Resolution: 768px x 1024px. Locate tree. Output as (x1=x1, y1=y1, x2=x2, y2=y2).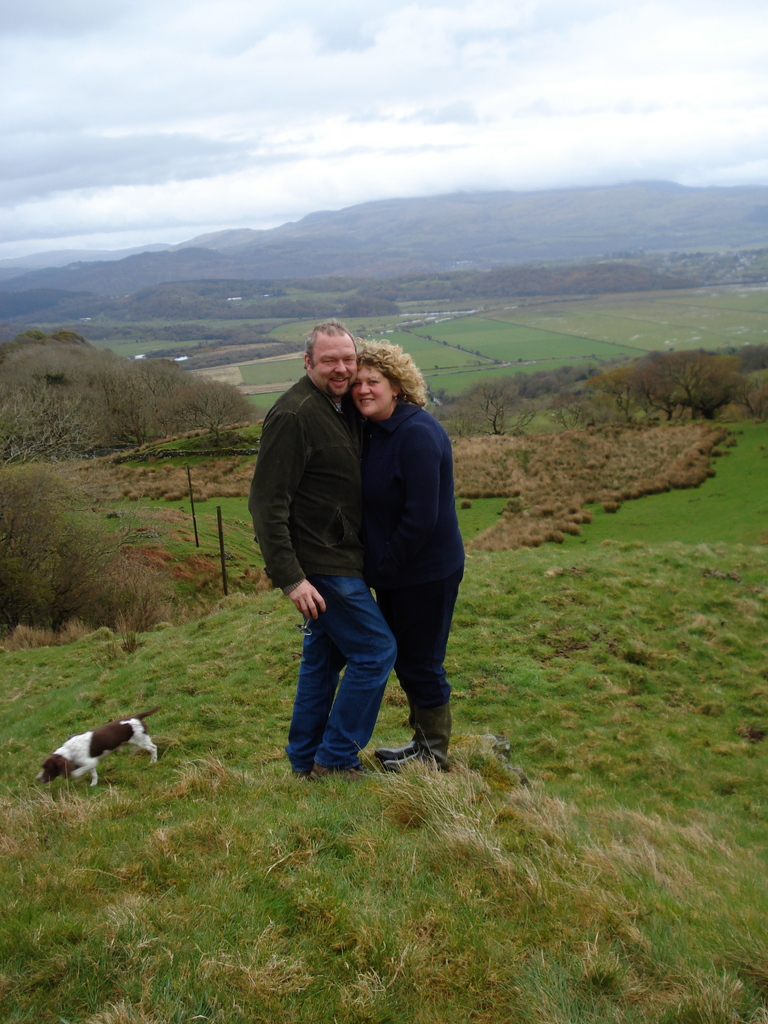
(x1=580, y1=348, x2=746, y2=421).
